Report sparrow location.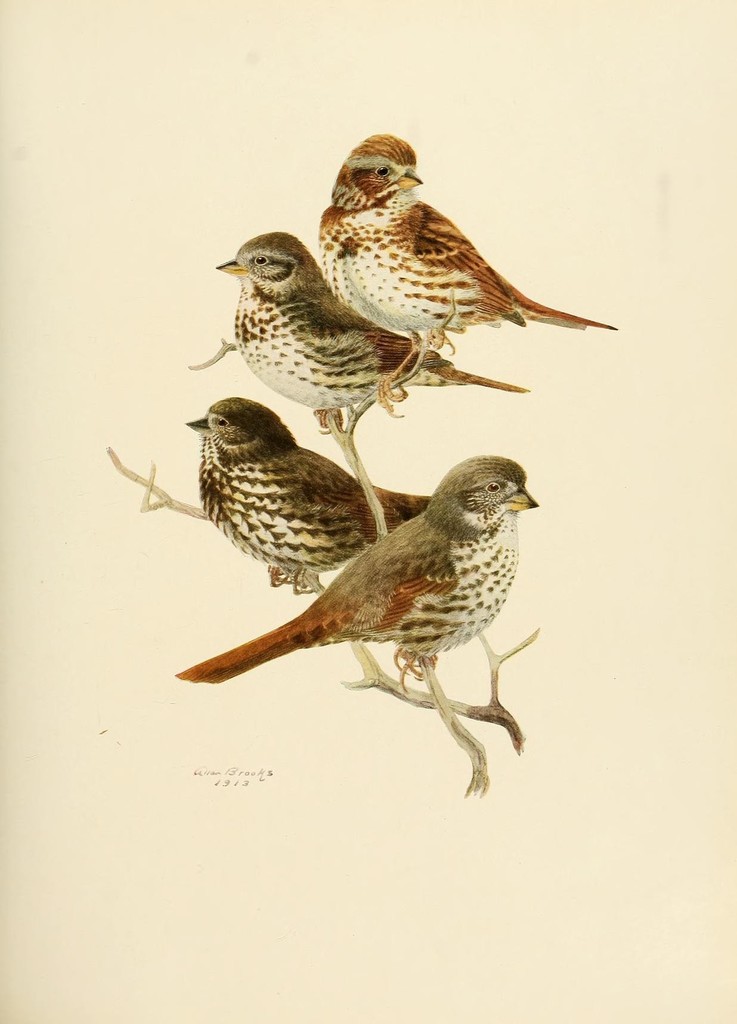
Report: Rect(320, 127, 619, 405).
